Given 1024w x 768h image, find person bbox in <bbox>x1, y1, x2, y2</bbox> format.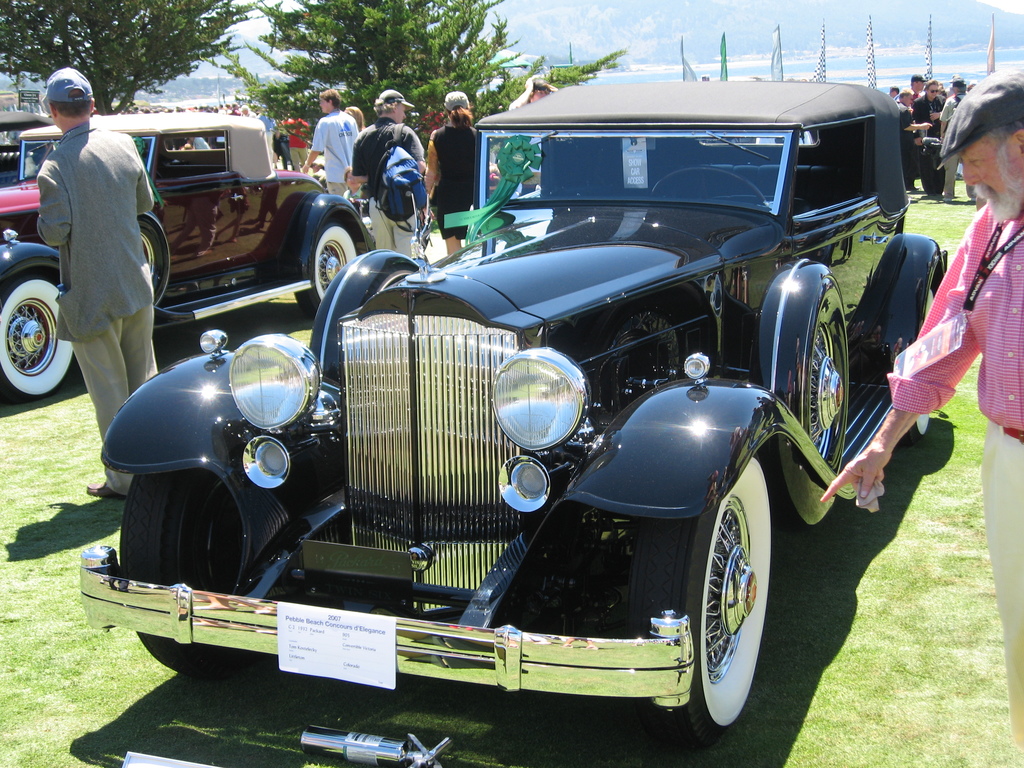
<bbox>29, 61, 183, 498</bbox>.
